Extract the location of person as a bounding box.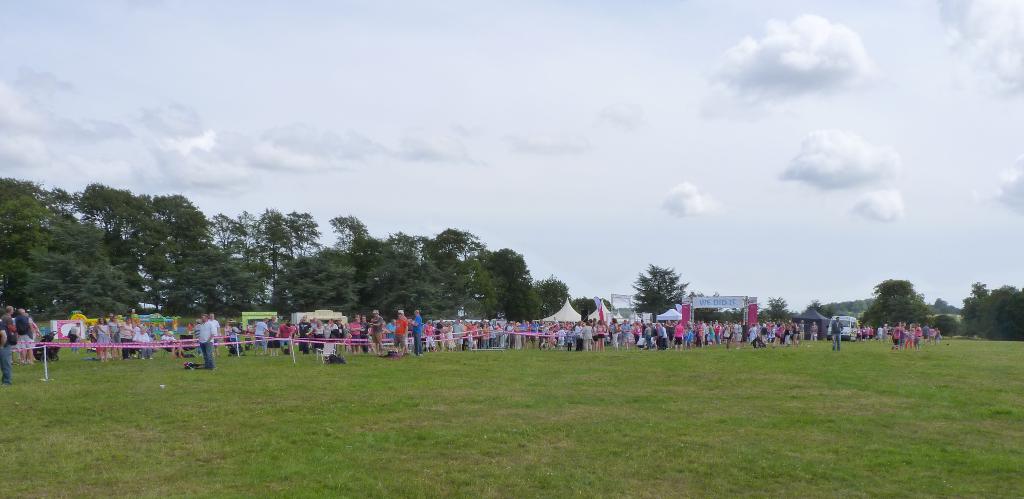
box(394, 313, 406, 356).
